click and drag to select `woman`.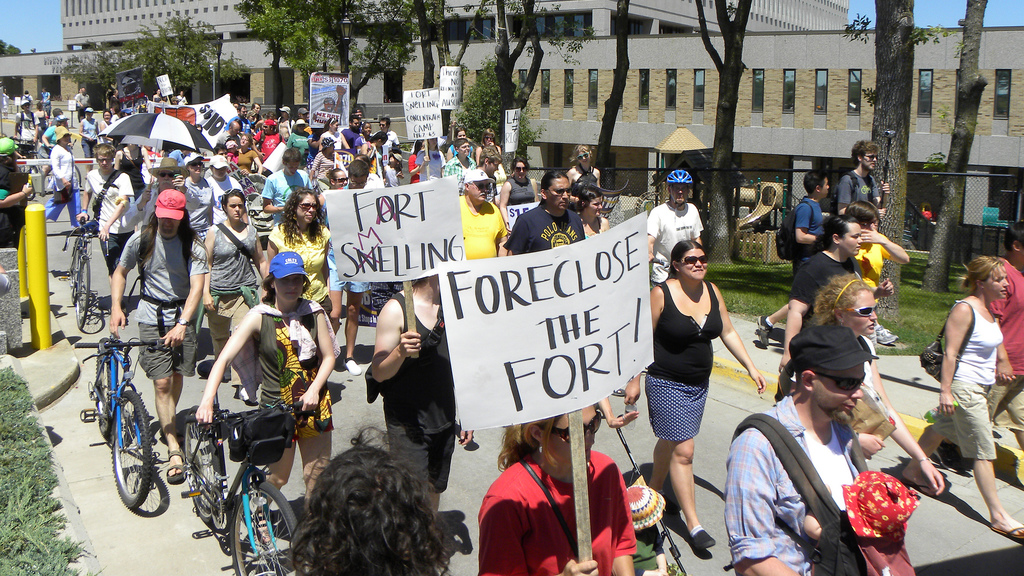
Selection: box(234, 135, 261, 174).
